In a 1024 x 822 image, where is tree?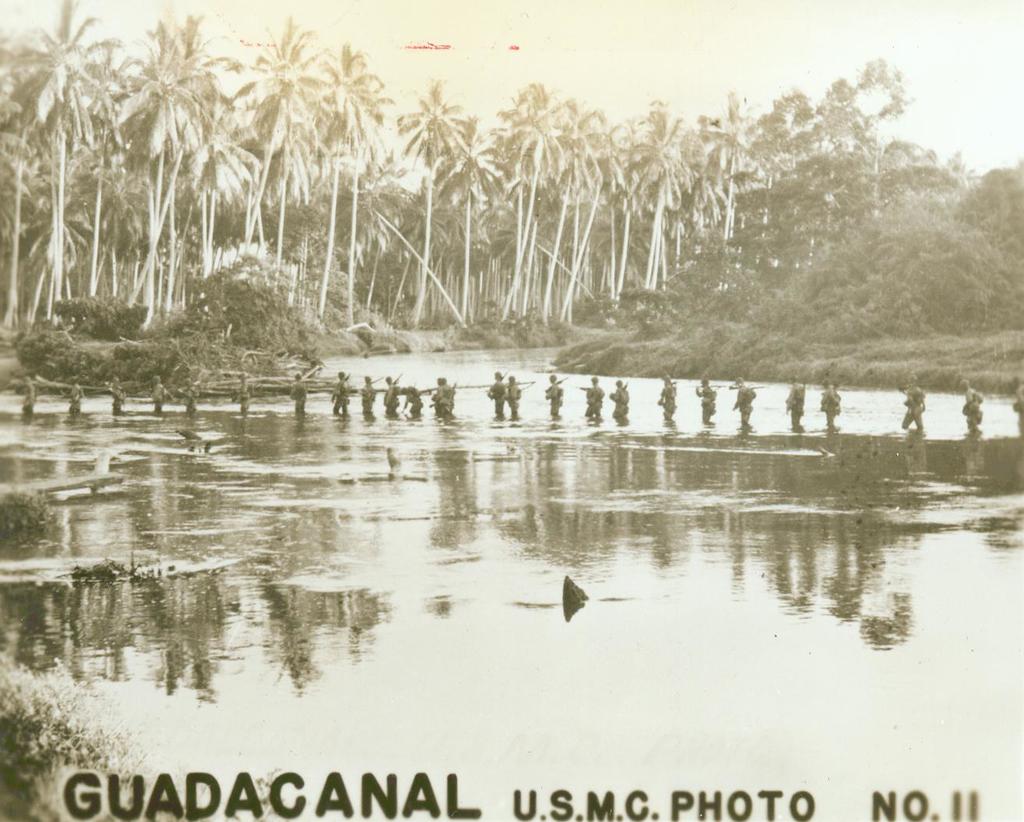
392,71,477,331.
